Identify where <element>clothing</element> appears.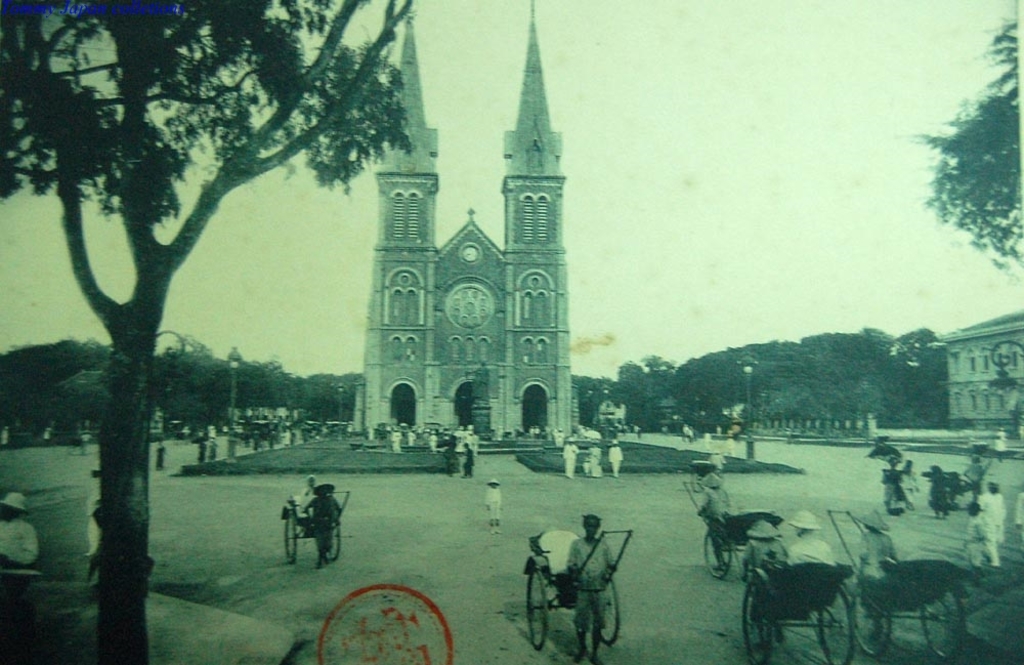
Appears at <box>589,445,606,477</box>.
